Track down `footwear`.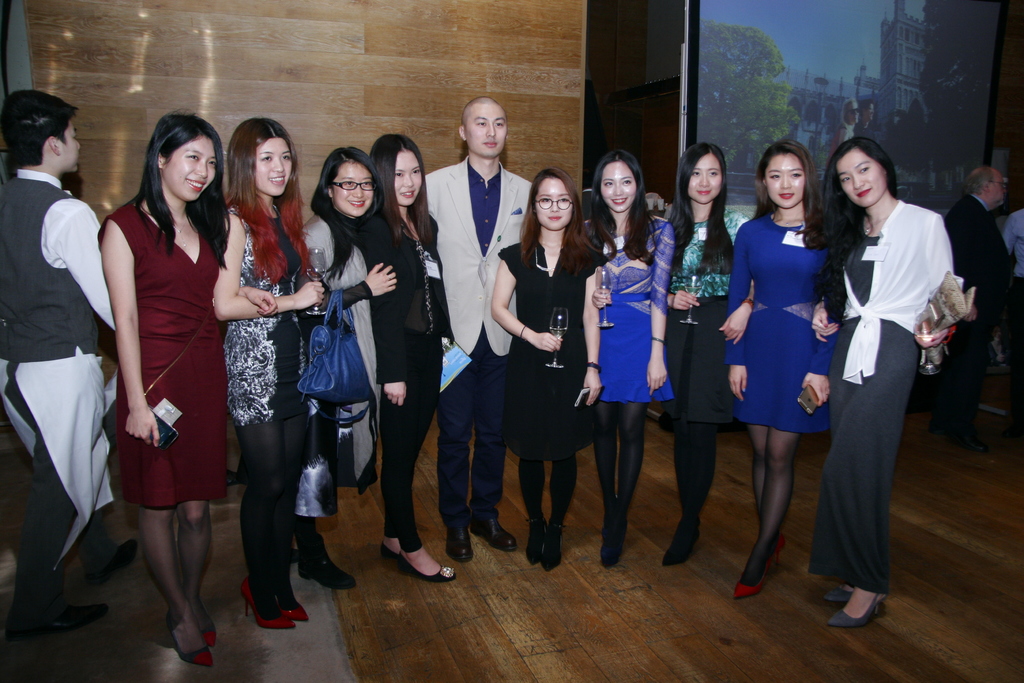
Tracked to 600/525/623/565.
